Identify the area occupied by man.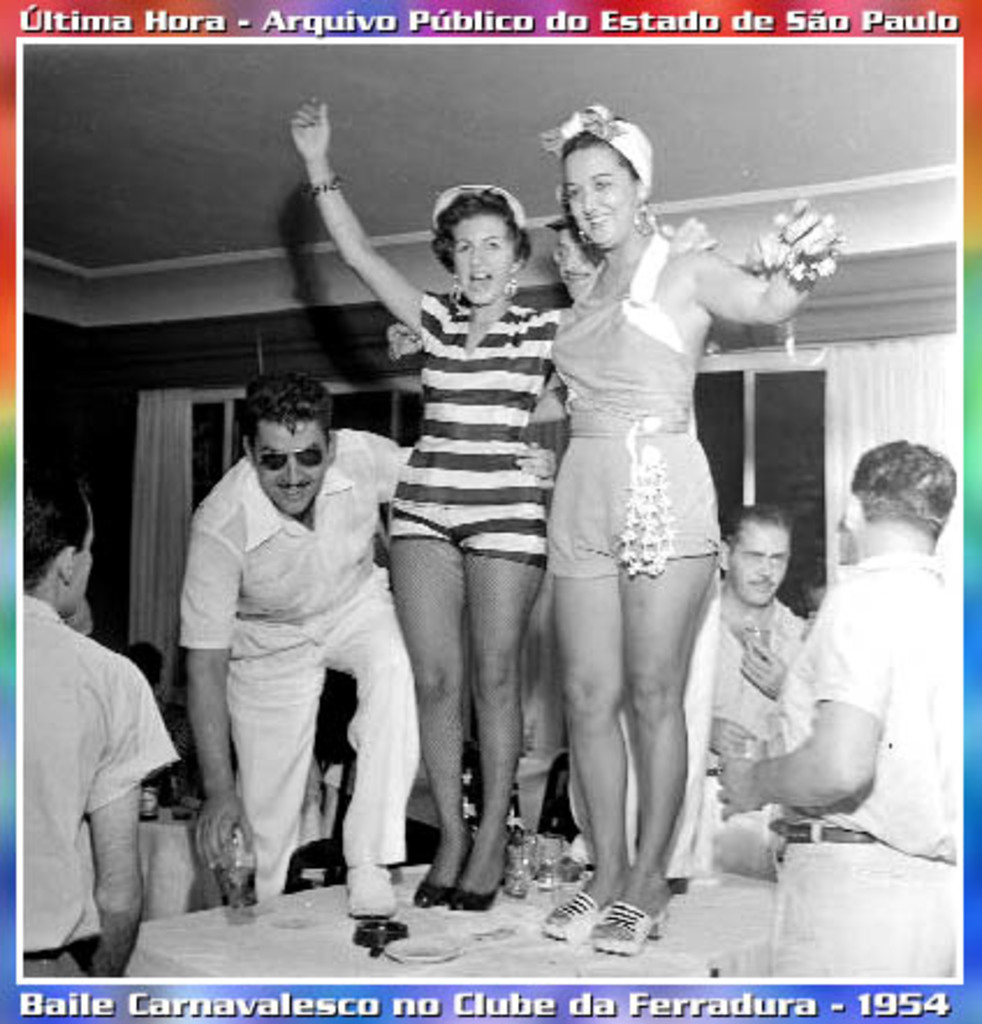
Area: <bbox>160, 334, 438, 910</bbox>.
